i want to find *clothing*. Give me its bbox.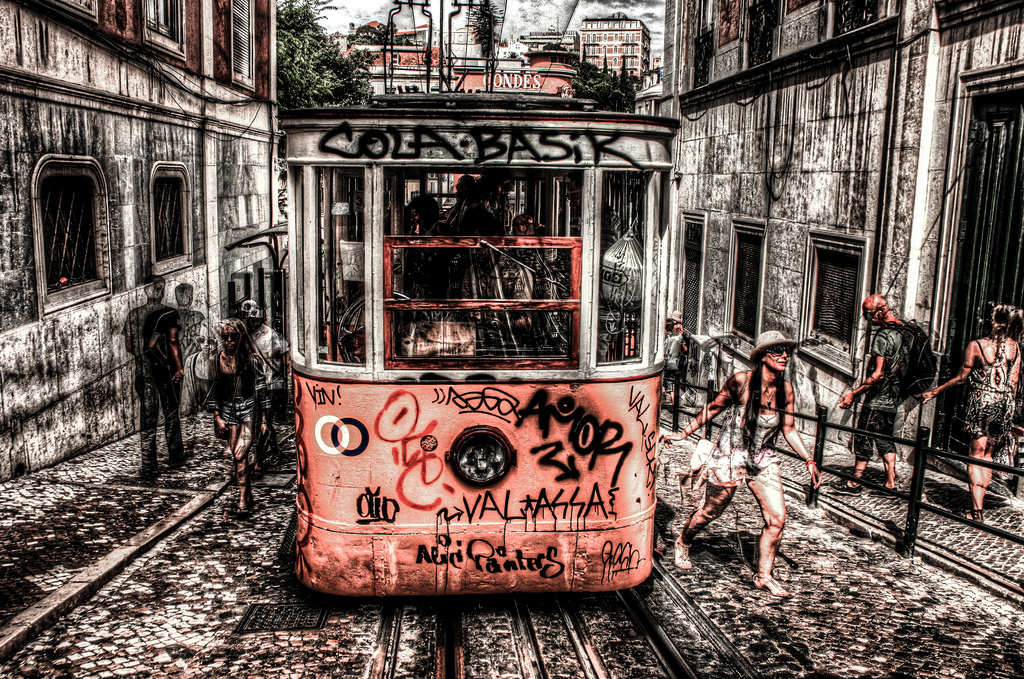
BBox(849, 310, 916, 454).
